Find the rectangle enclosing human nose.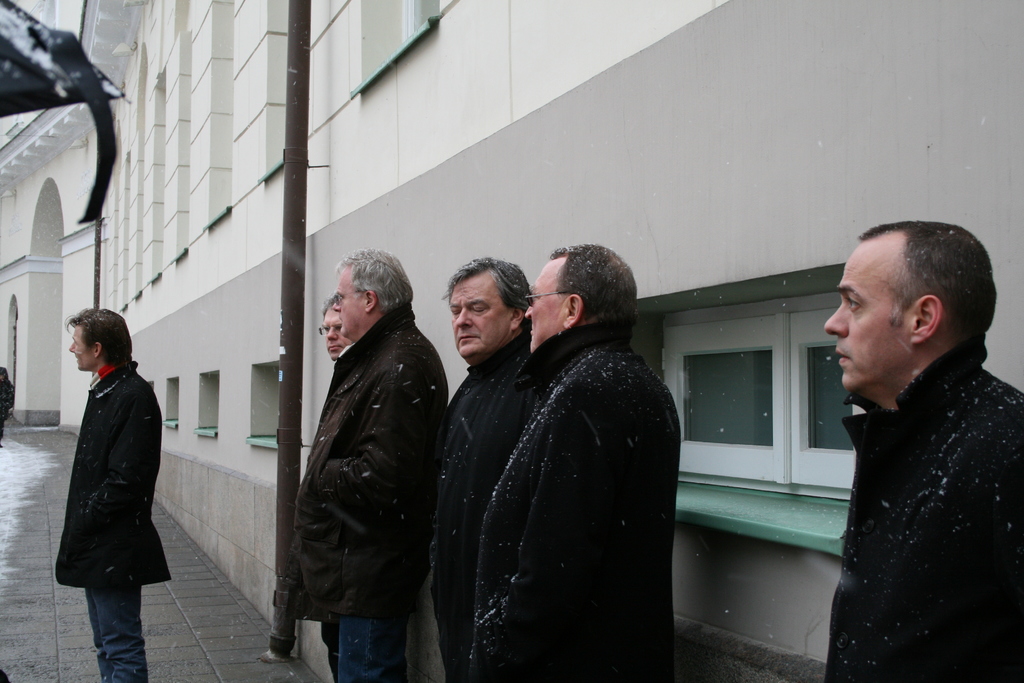
rect(525, 304, 532, 317).
